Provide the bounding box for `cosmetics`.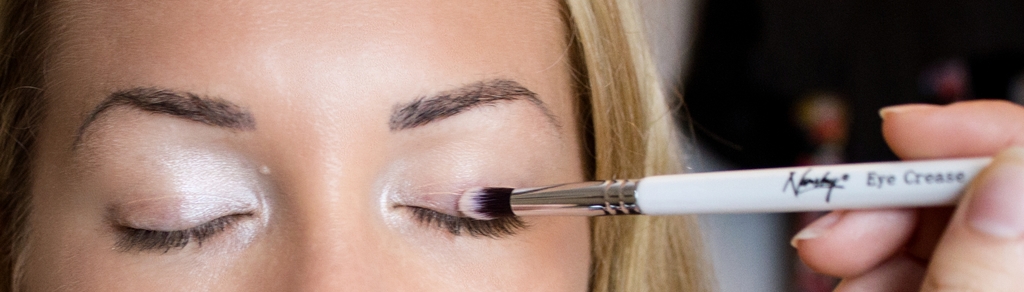
{"x1": 456, "y1": 153, "x2": 998, "y2": 224}.
